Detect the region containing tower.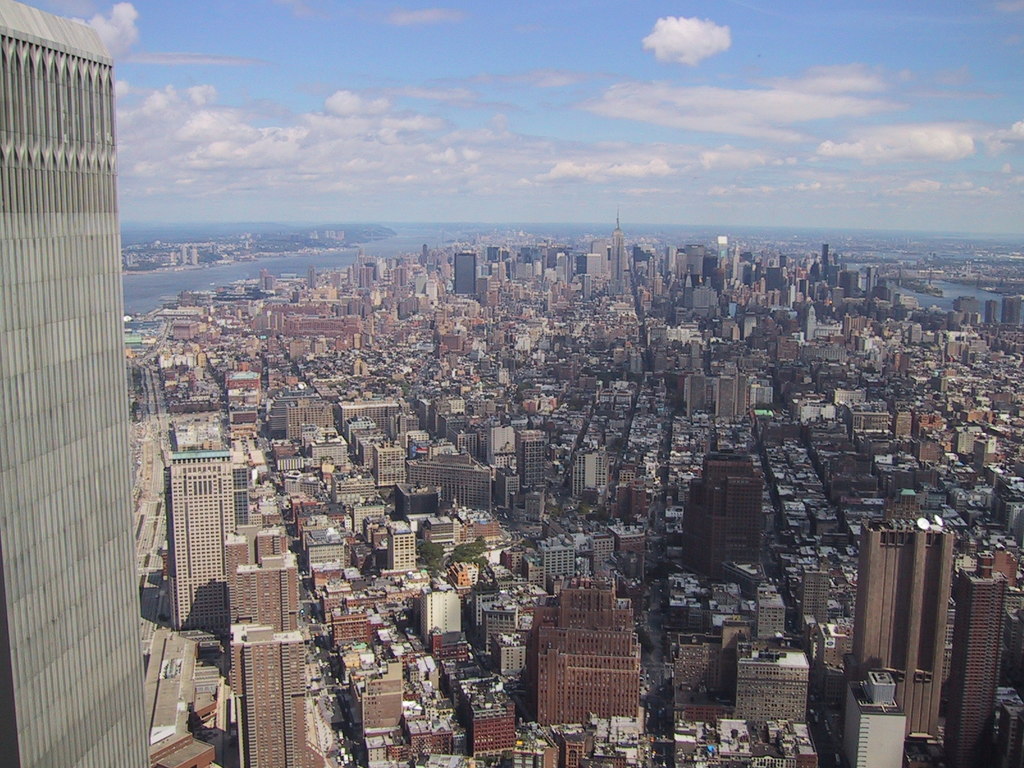
{"left": 580, "top": 271, "right": 591, "bottom": 300}.
